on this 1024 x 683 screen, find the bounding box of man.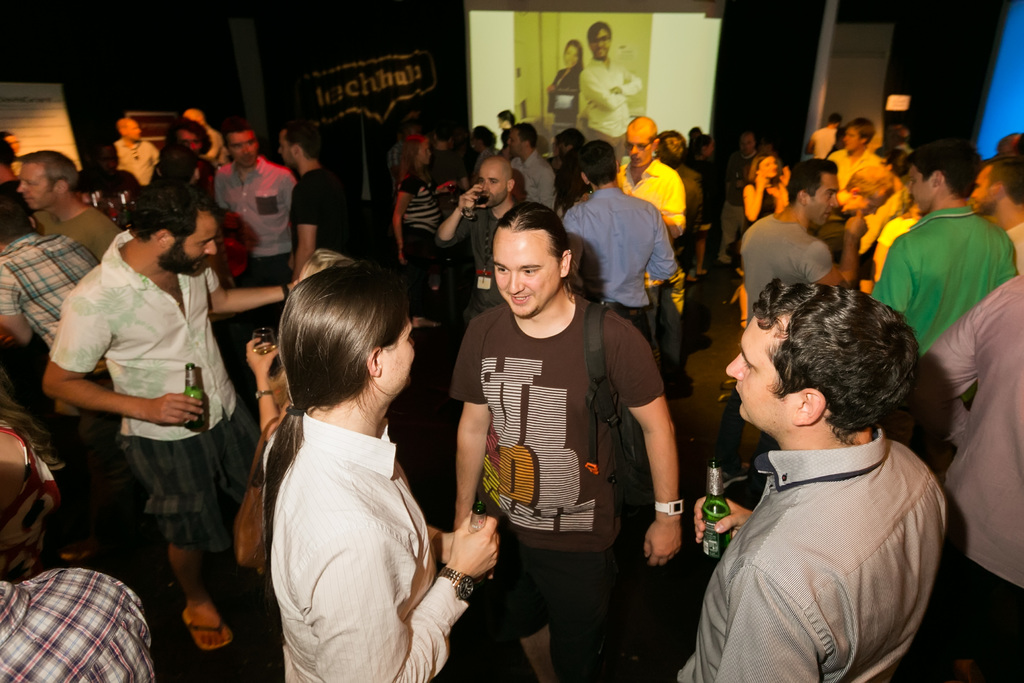
Bounding box: x1=214, y1=122, x2=299, y2=287.
